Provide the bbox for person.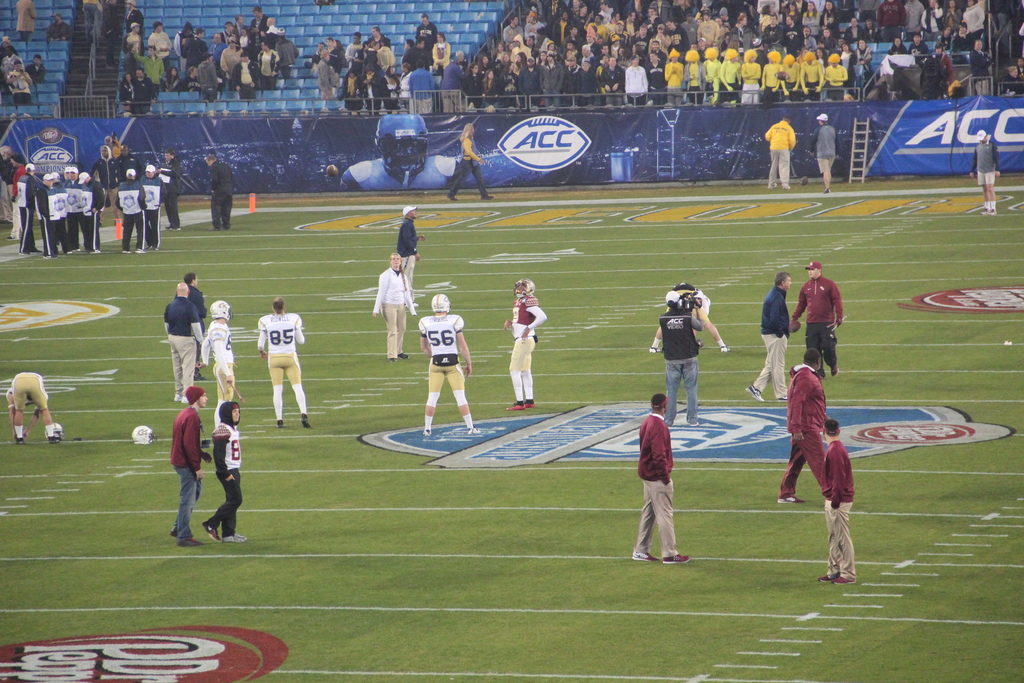
box(9, 370, 58, 459).
